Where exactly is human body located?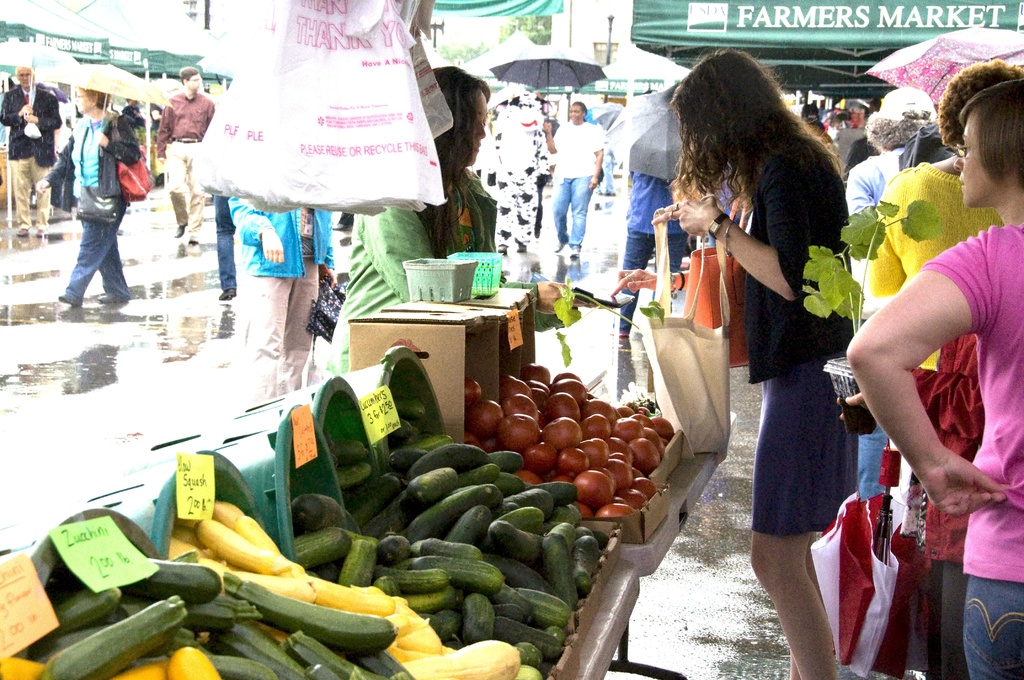
Its bounding box is 157 68 212 249.
